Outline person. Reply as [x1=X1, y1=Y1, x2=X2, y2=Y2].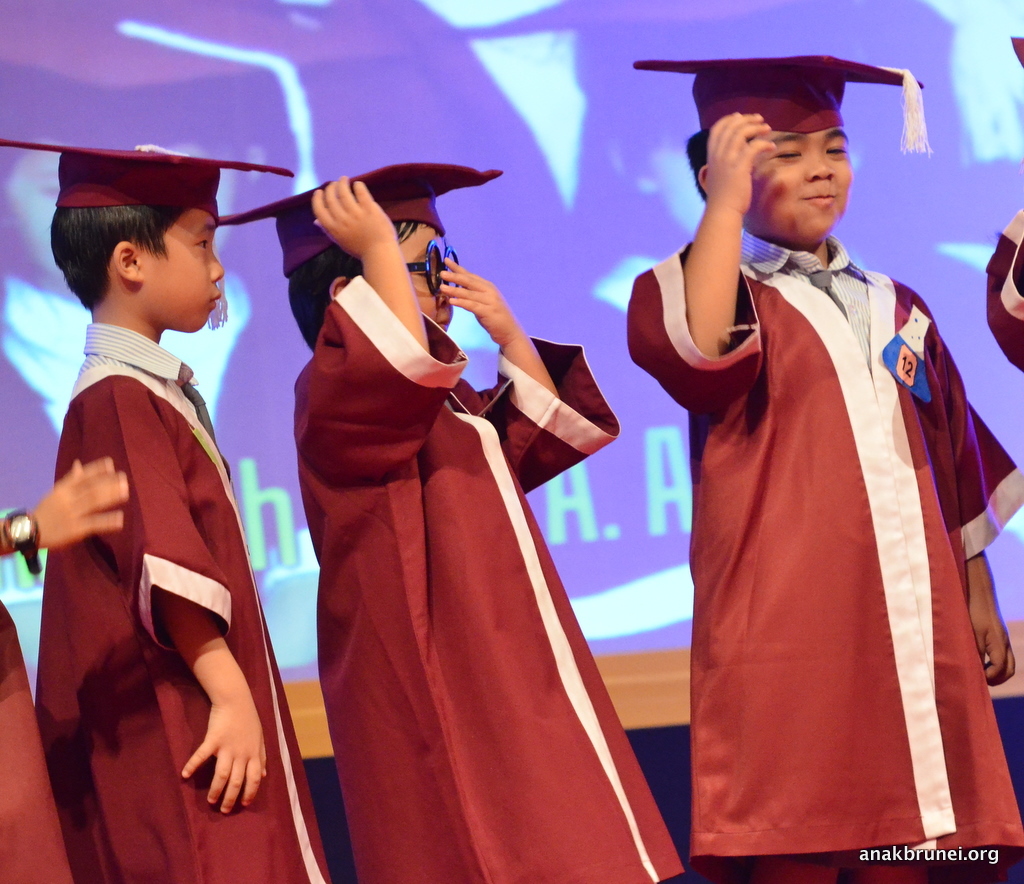
[x1=0, y1=456, x2=130, y2=883].
